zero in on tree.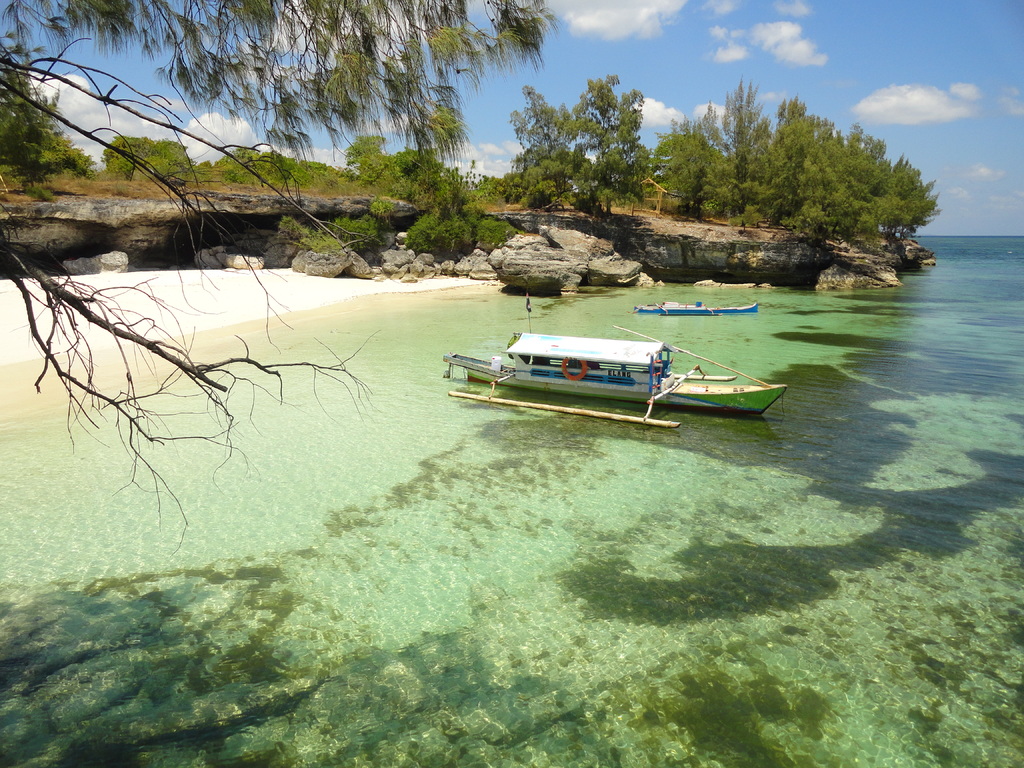
Zeroed in: {"left": 0, "top": 0, "right": 563, "bottom": 542}.
